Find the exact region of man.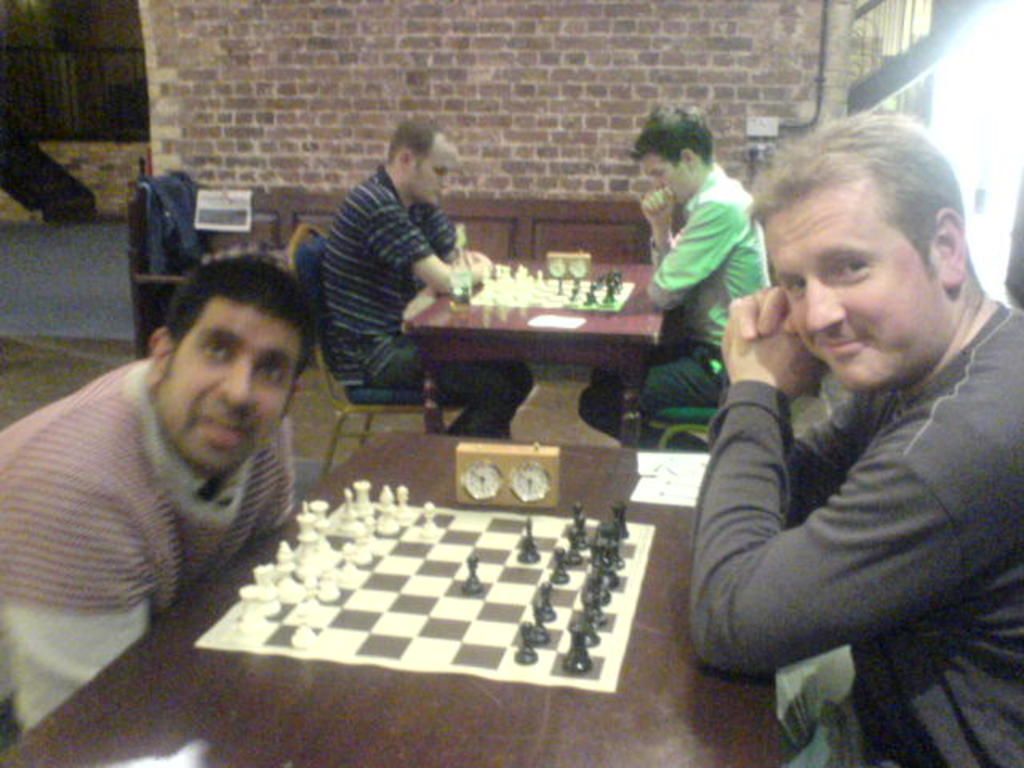
Exact region: bbox=[322, 114, 533, 435].
